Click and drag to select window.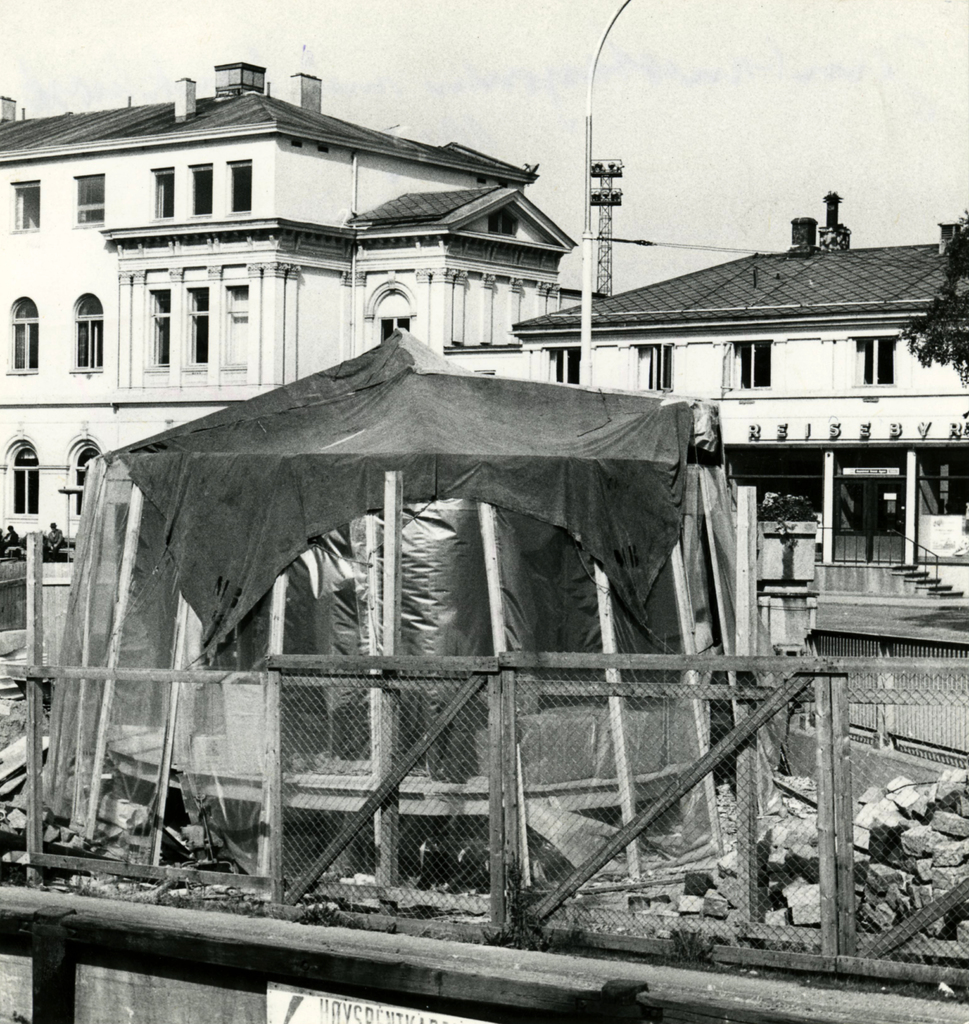
Selection: <region>636, 342, 676, 390</region>.
